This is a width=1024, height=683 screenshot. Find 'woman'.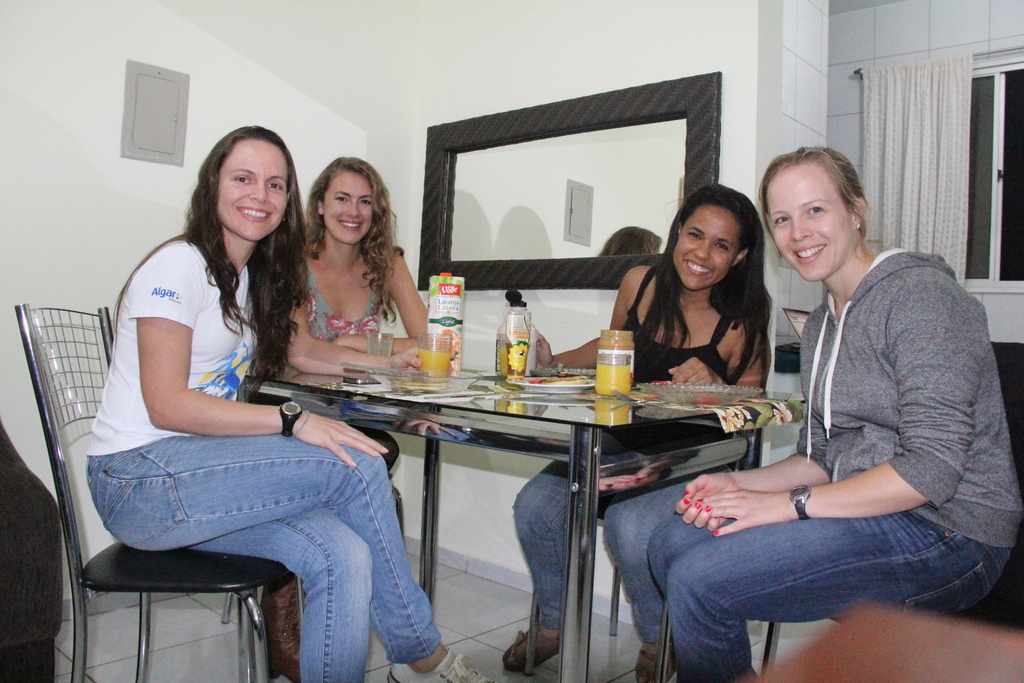
Bounding box: bbox(646, 142, 1023, 682).
